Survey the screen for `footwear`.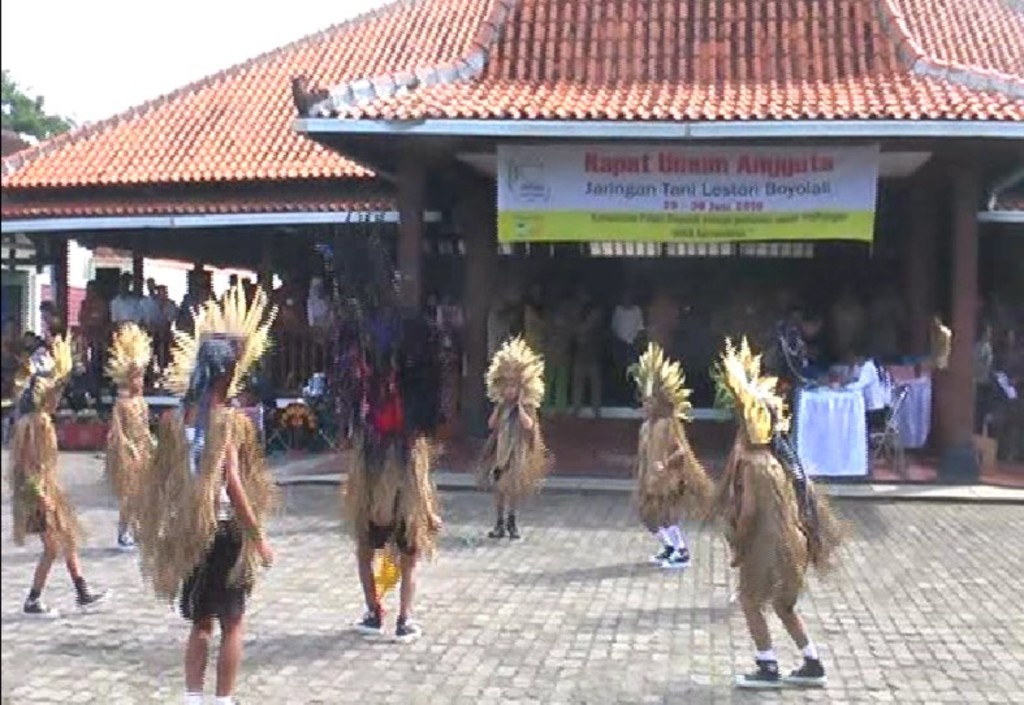
Survey found: [394, 619, 425, 644].
